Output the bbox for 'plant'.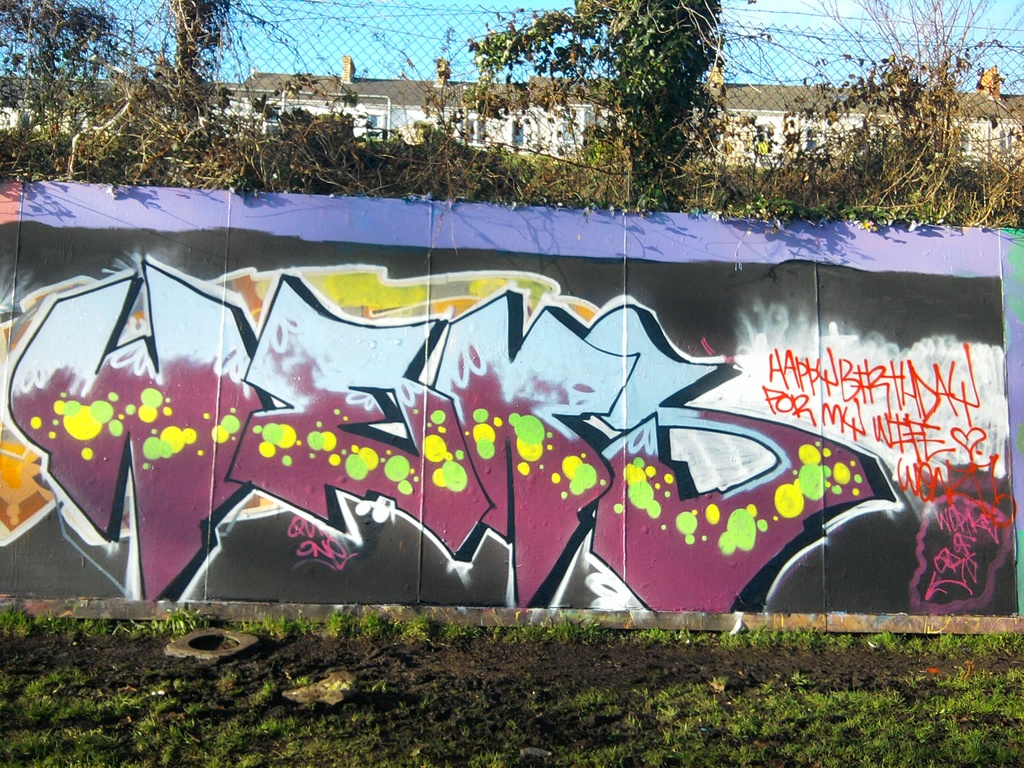
388 611 423 642.
